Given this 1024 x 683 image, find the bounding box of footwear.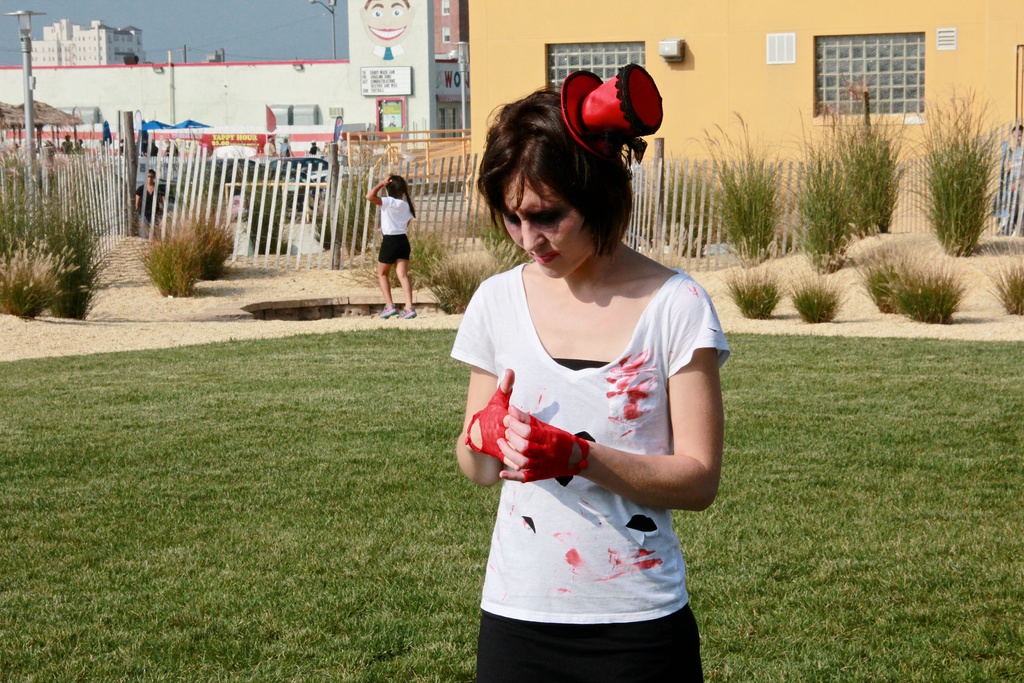
(394,306,417,320).
